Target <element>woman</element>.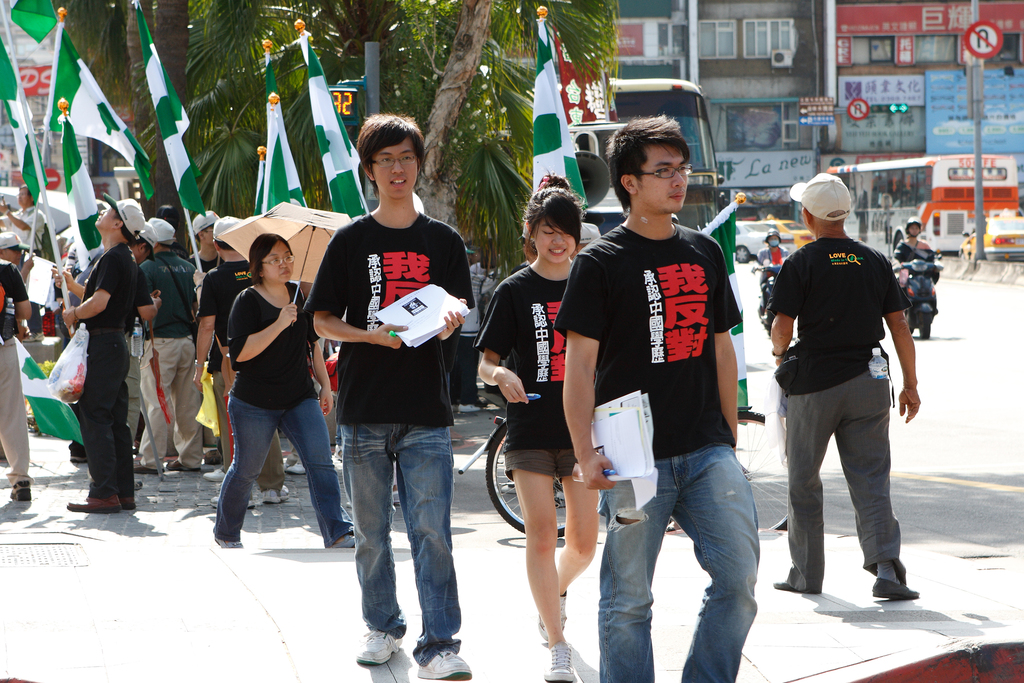
Target region: {"left": 474, "top": 169, "right": 602, "bottom": 682}.
